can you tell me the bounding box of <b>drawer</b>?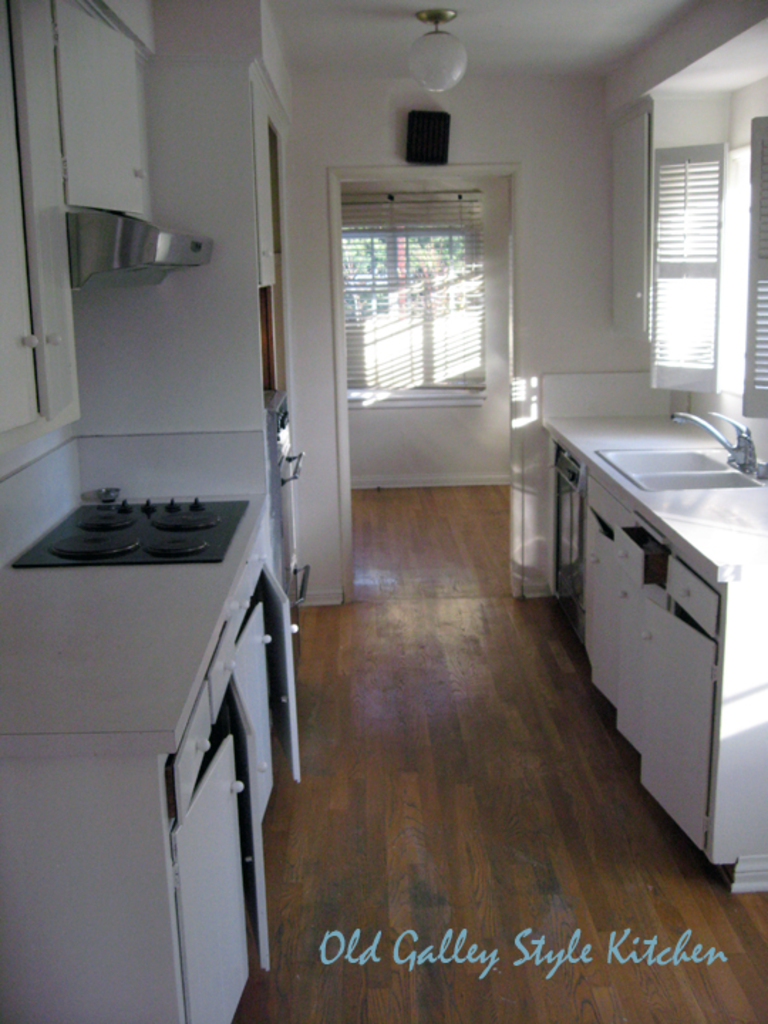
pyautogui.locateOnScreen(172, 686, 213, 822).
